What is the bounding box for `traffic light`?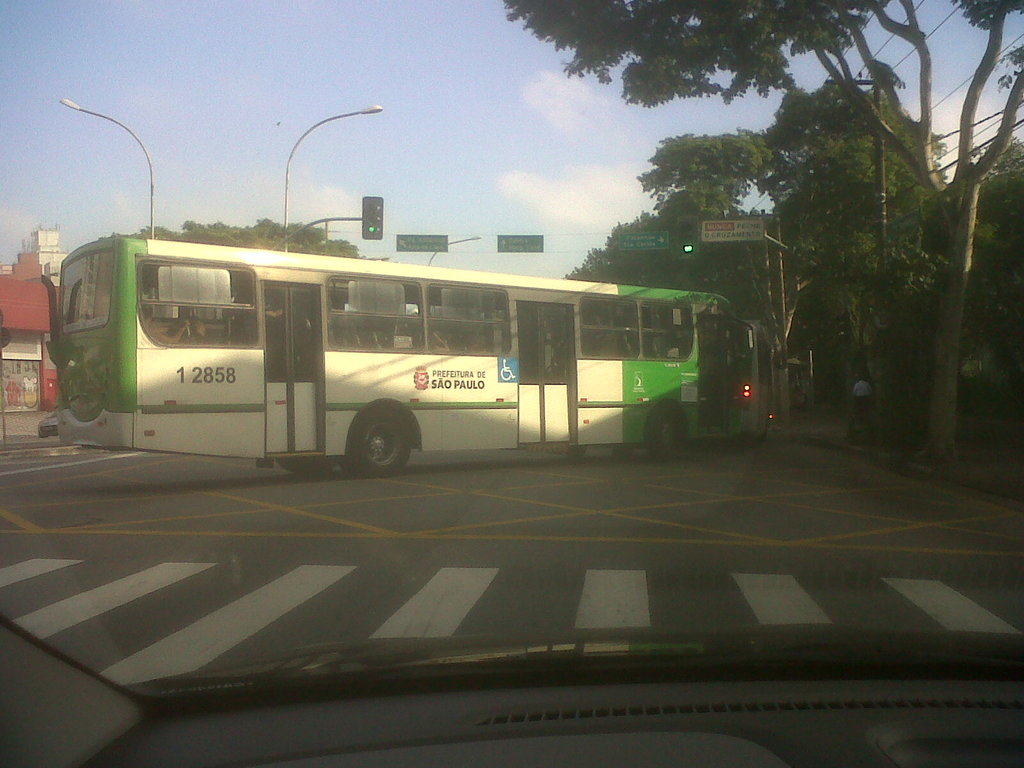
[x1=677, y1=217, x2=700, y2=259].
